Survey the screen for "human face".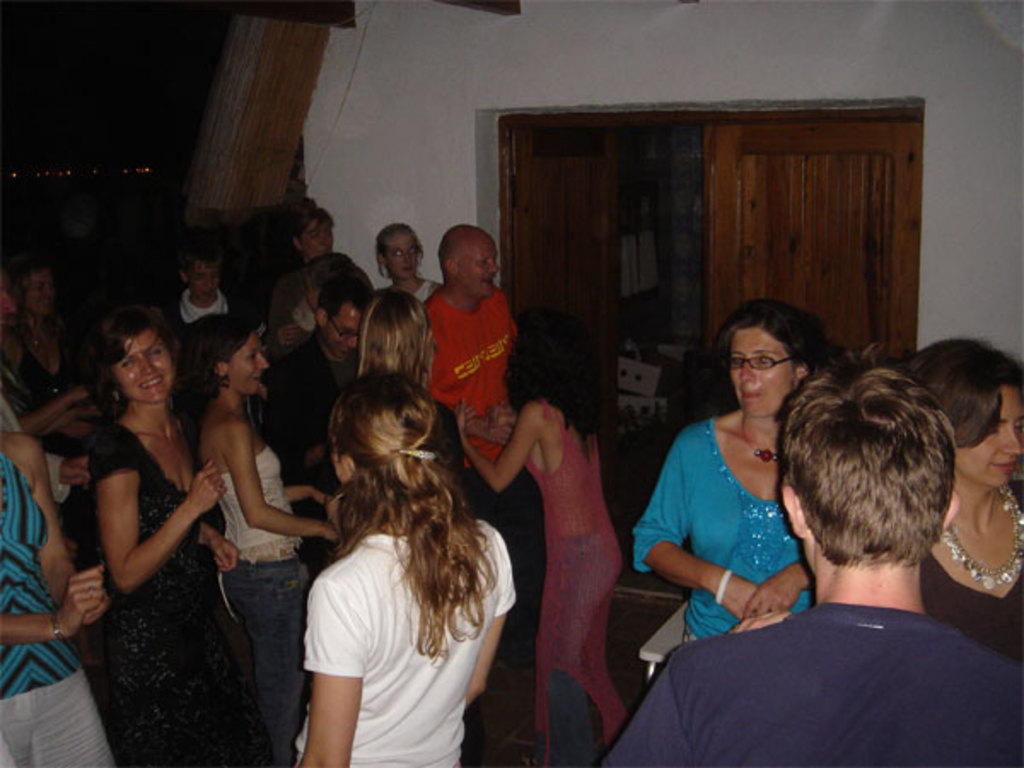
Survey found: box=[113, 328, 169, 403].
